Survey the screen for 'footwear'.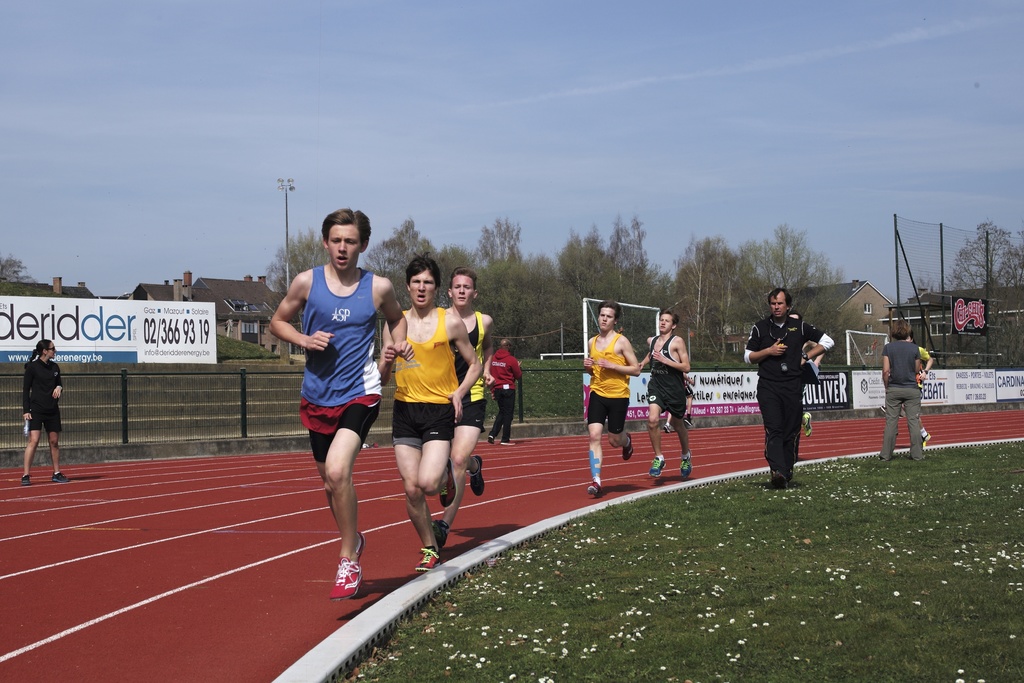
Survey found: locate(355, 532, 367, 557).
